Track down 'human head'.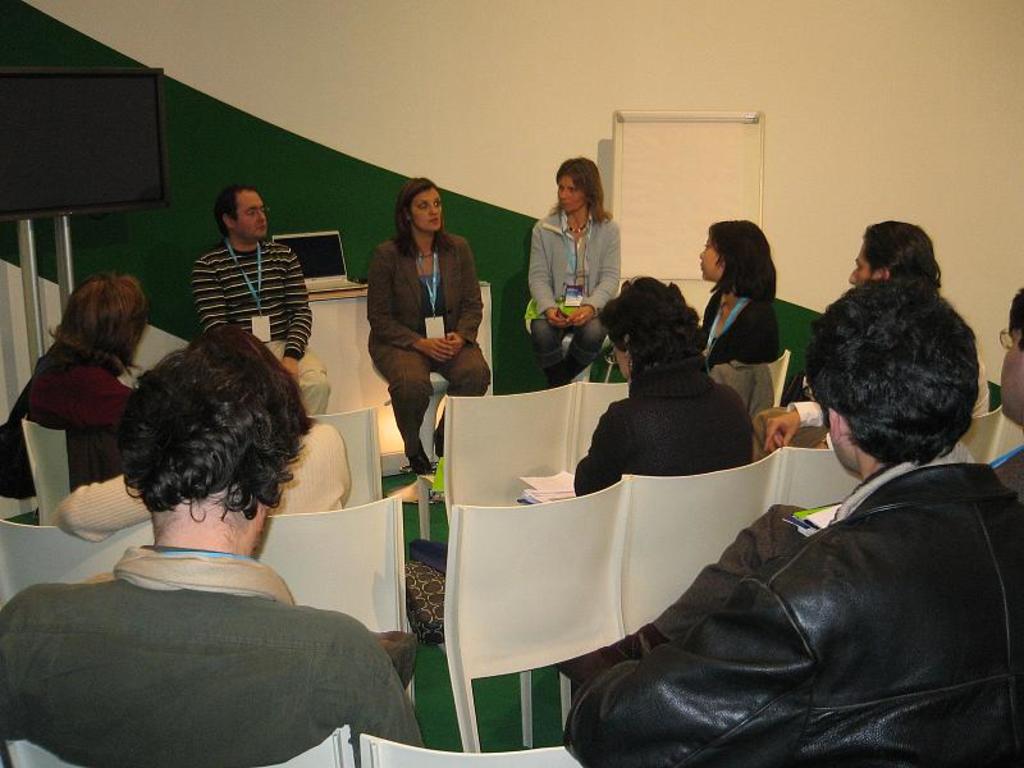
Tracked to 47,273,155,381.
